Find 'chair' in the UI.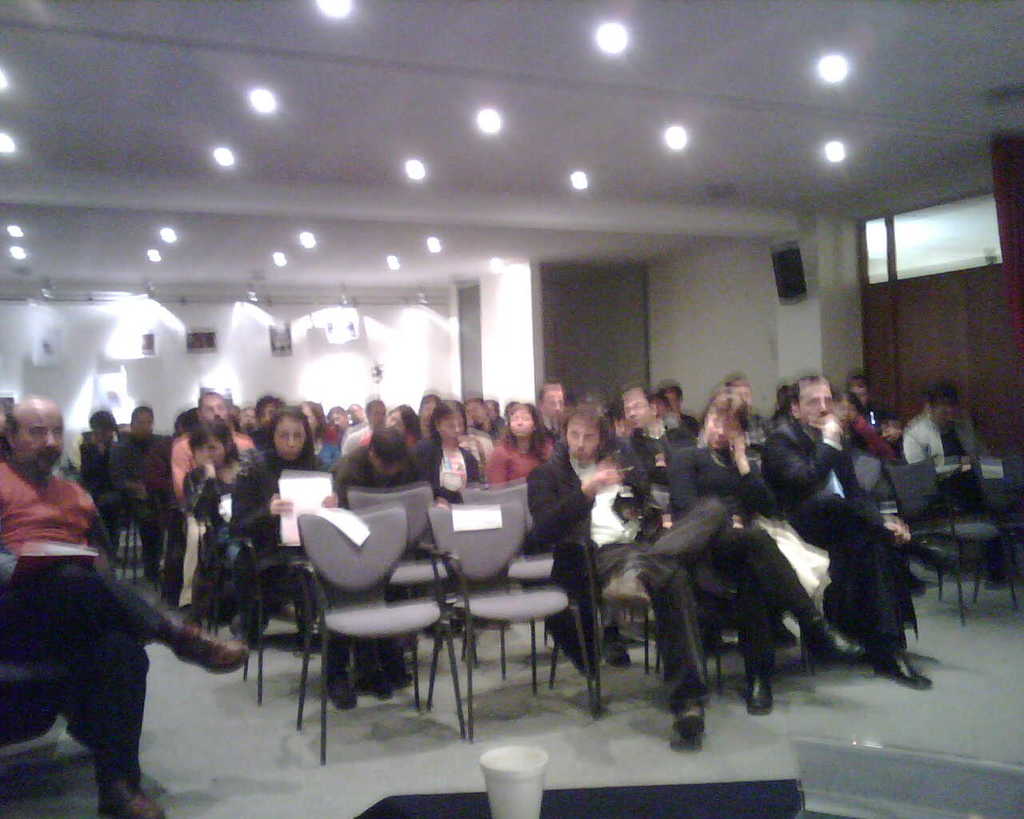
UI element at bbox=(887, 463, 1018, 634).
